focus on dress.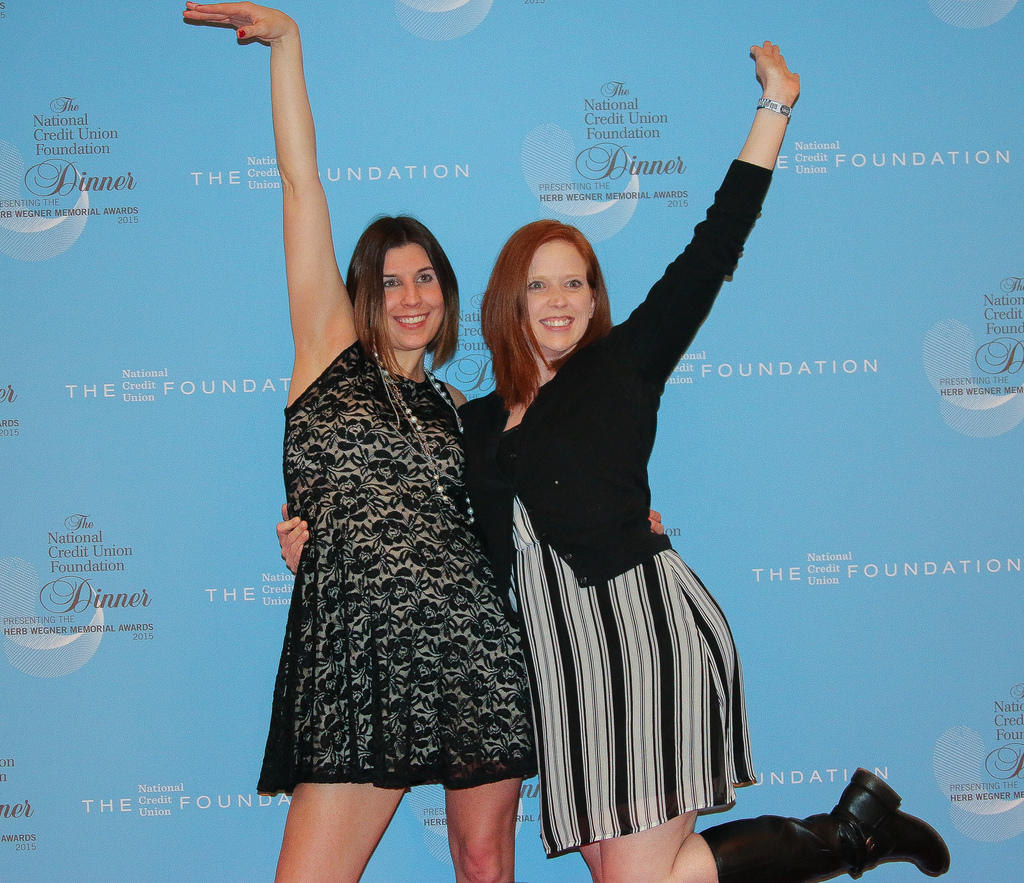
Focused at l=509, t=499, r=760, b=861.
